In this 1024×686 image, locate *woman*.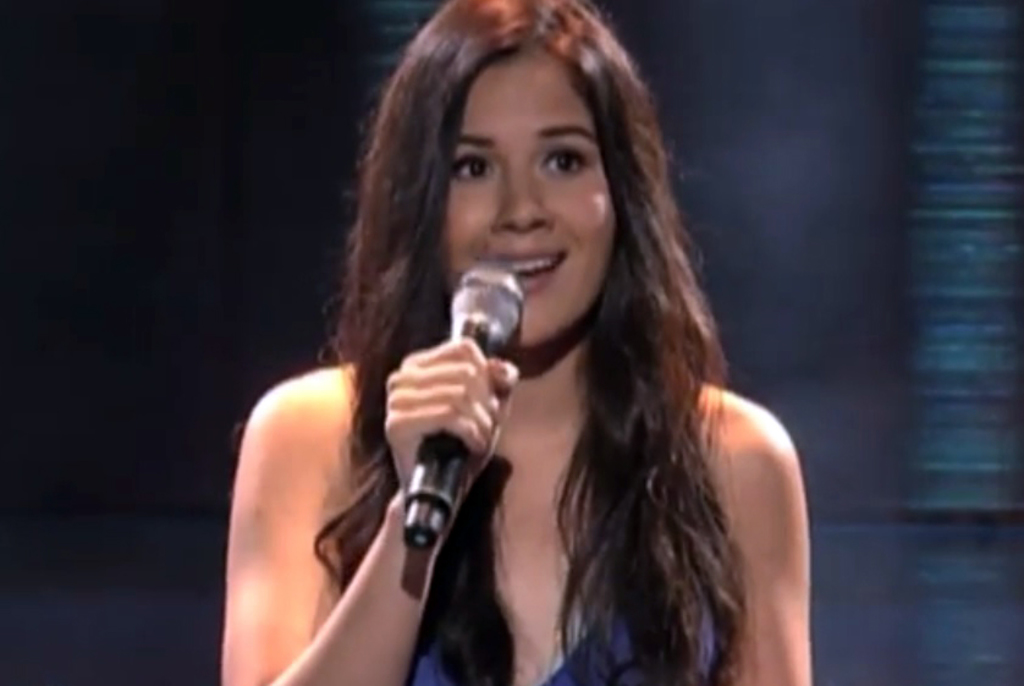
Bounding box: Rect(215, 5, 833, 685).
